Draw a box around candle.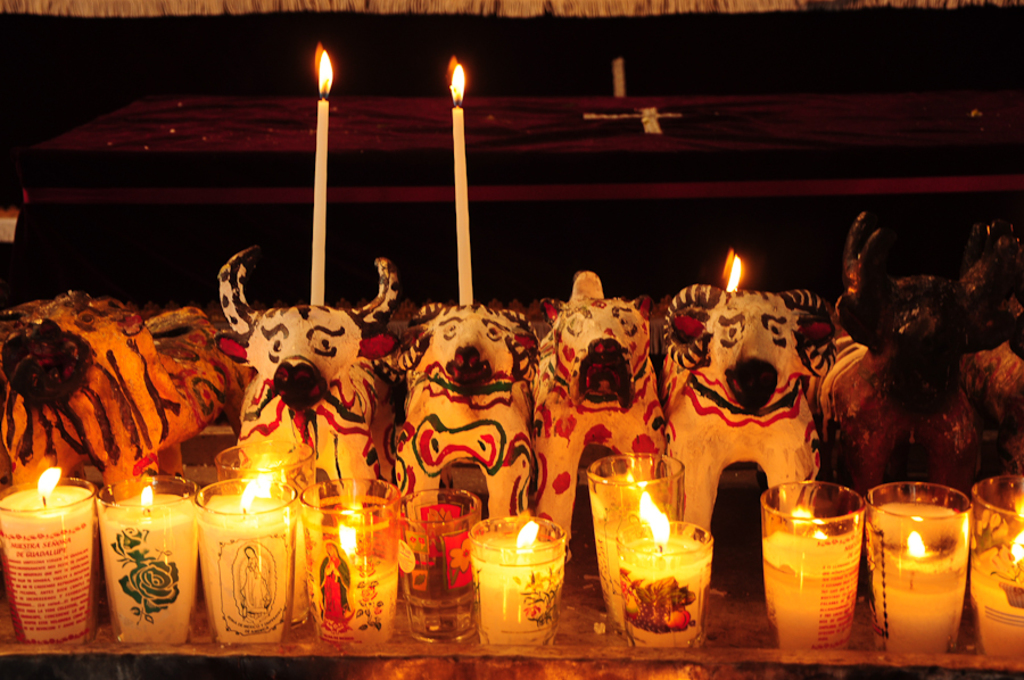
bbox(861, 483, 964, 647).
